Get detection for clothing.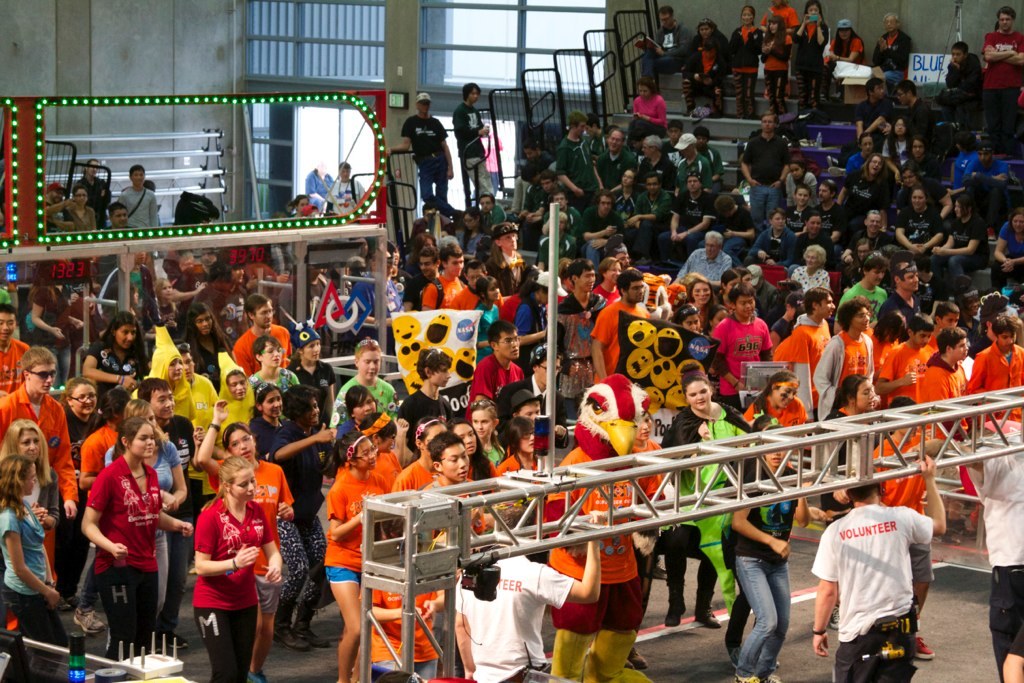
Detection: <region>625, 186, 671, 253</region>.
